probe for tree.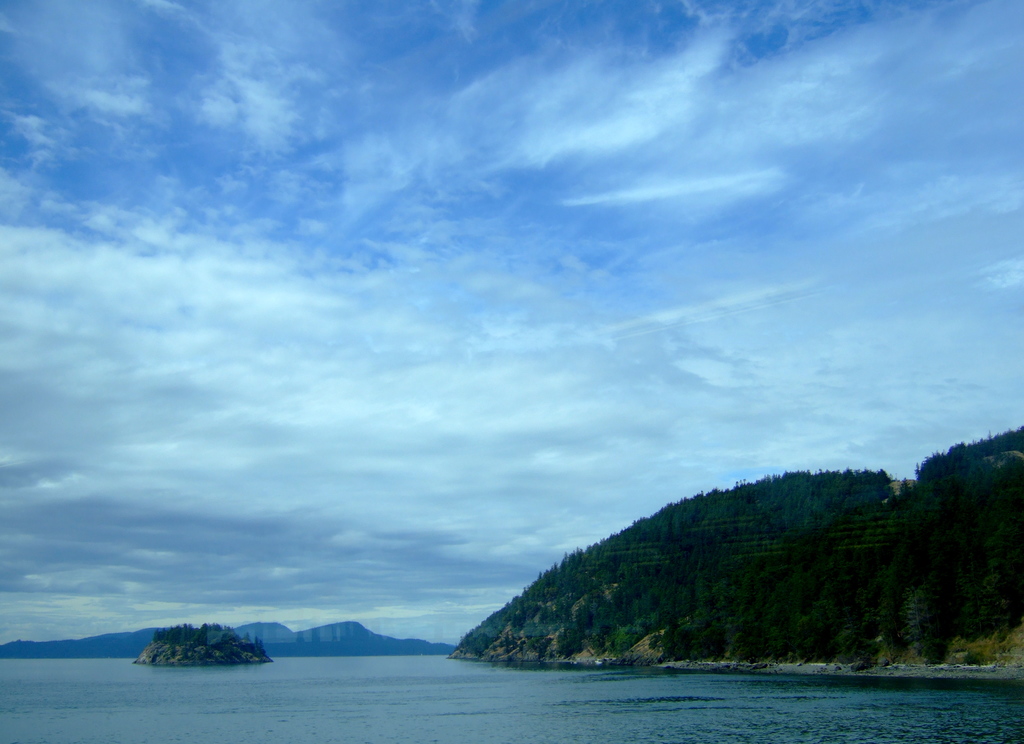
Probe result: <box>198,626,210,644</box>.
